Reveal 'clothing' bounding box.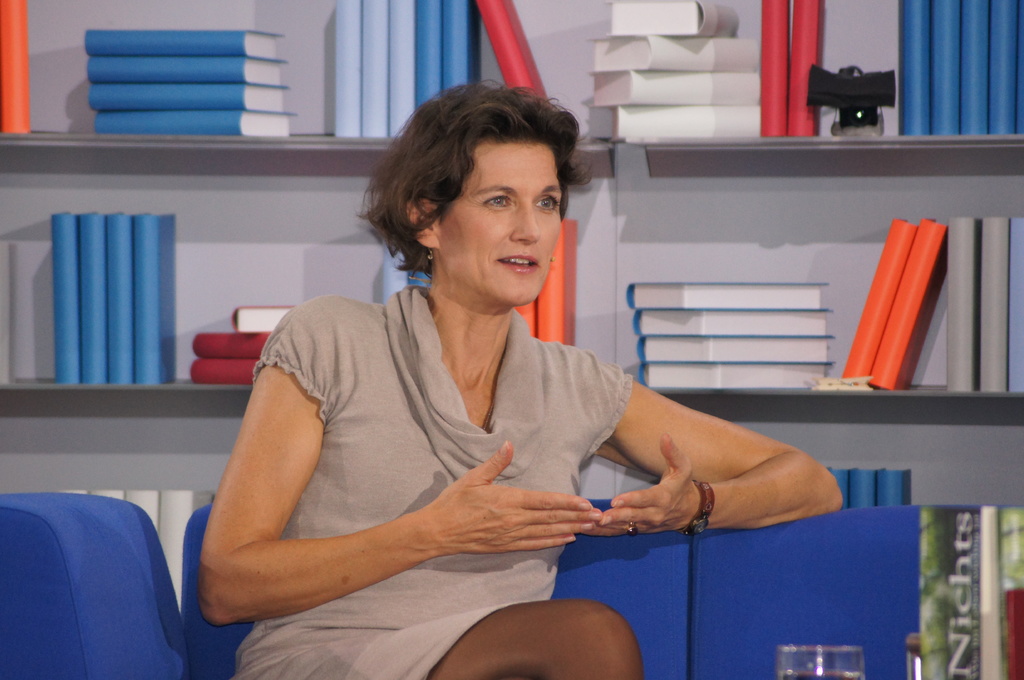
Revealed: (left=237, top=285, right=636, bottom=679).
